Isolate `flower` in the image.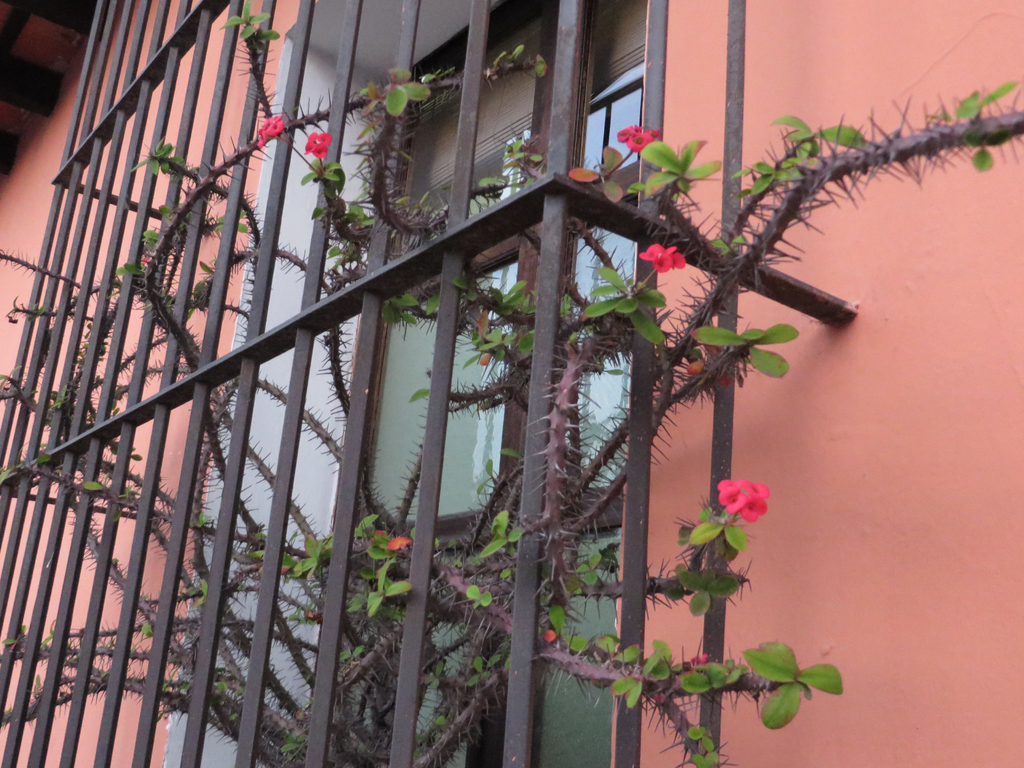
Isolated region: BBox(653, 248, 669, 271).
